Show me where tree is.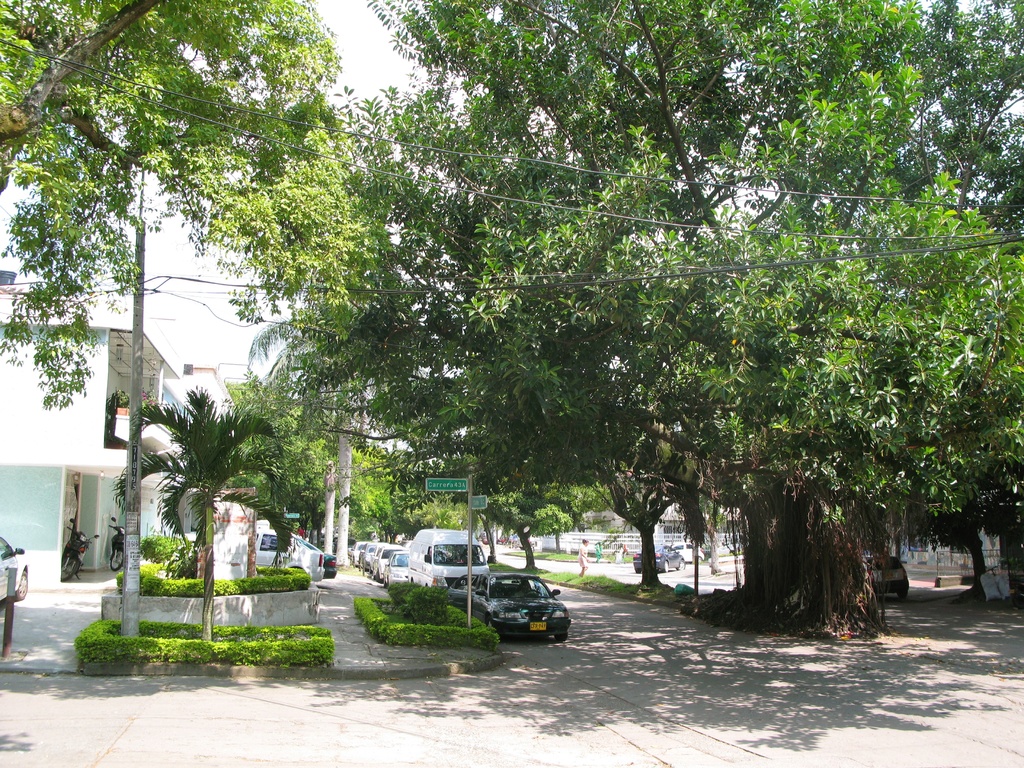
tree is at l=112, t=386, r=301, b=650.
